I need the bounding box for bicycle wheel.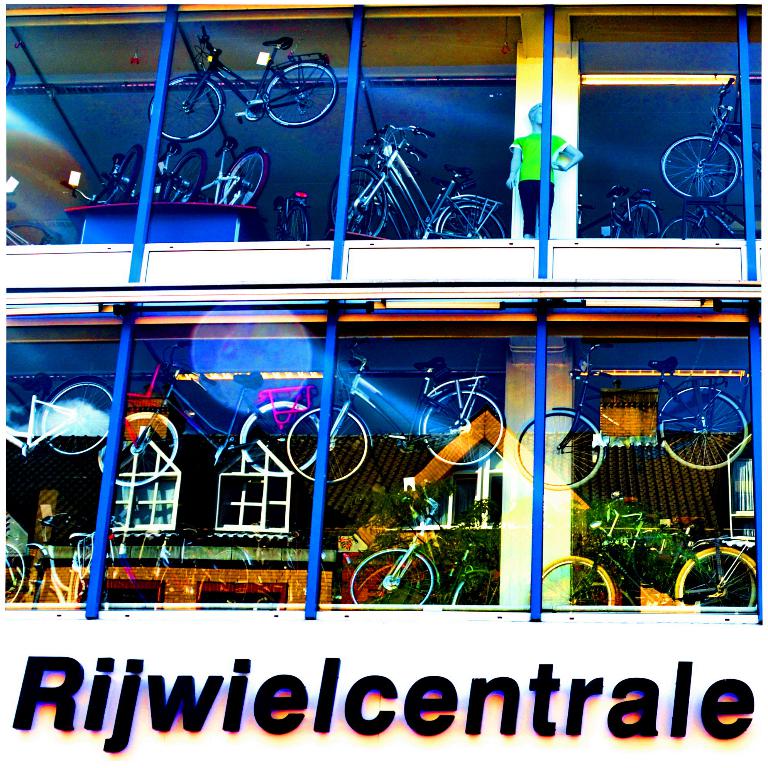
Here it is: rect(165, 148, 216, 207).
